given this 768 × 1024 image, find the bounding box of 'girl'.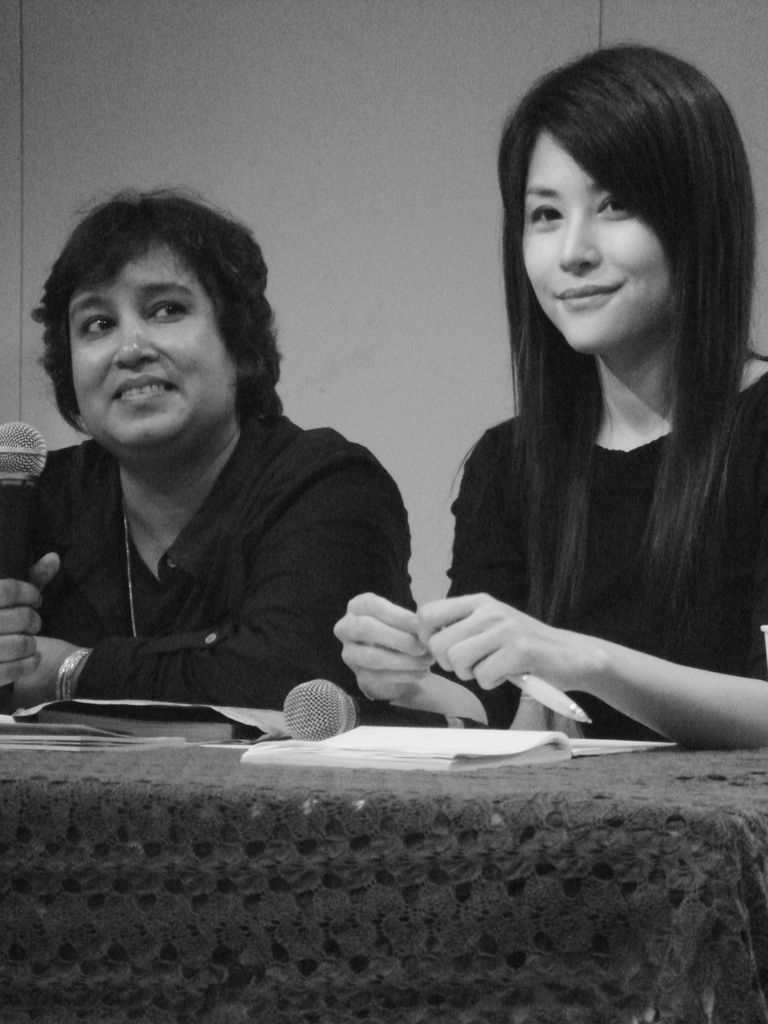
334:44:767:749.
